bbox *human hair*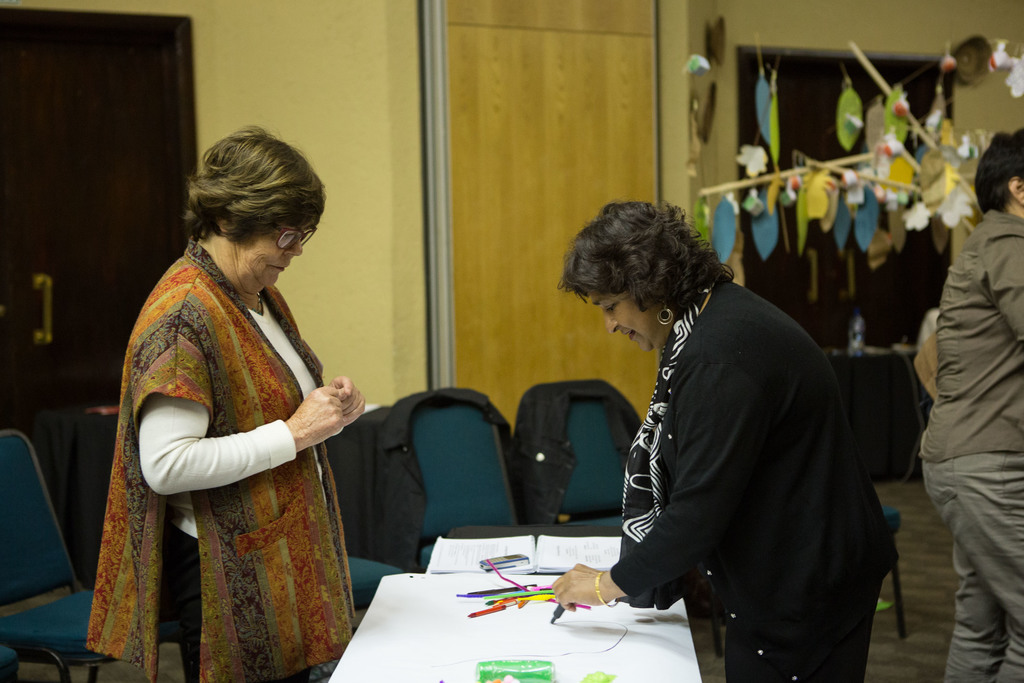
[left=561, top=196, right=737, bottom=312]
